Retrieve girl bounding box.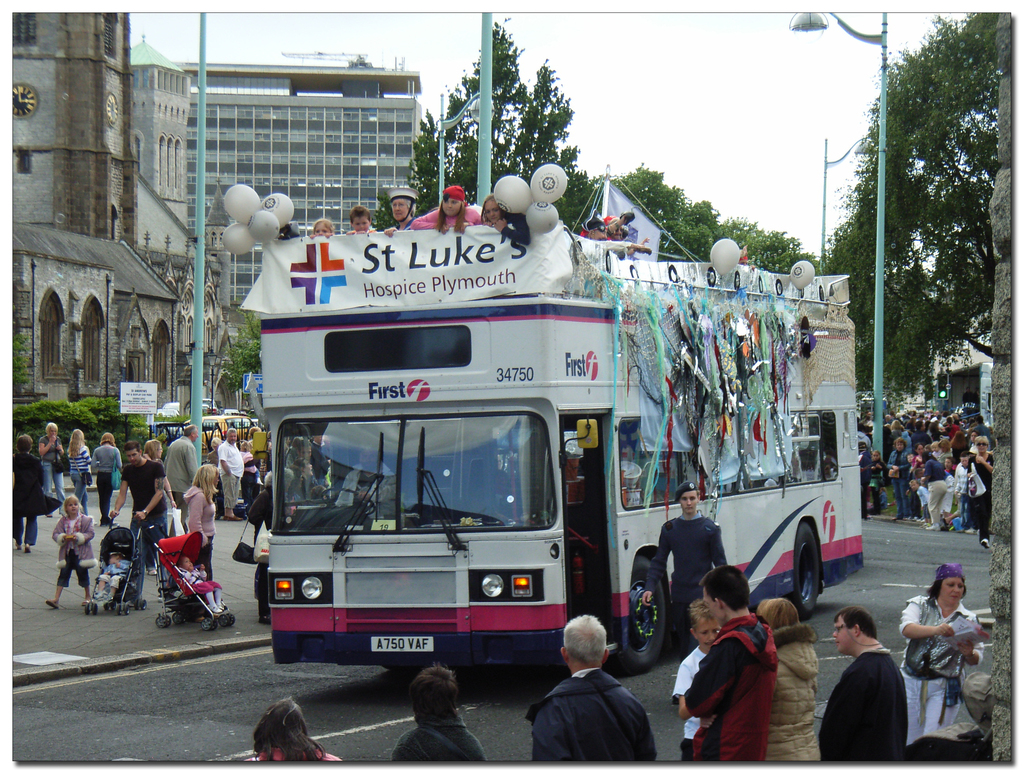
Bounding box: <bbox>883, 441, 915, 517</bbox>.
